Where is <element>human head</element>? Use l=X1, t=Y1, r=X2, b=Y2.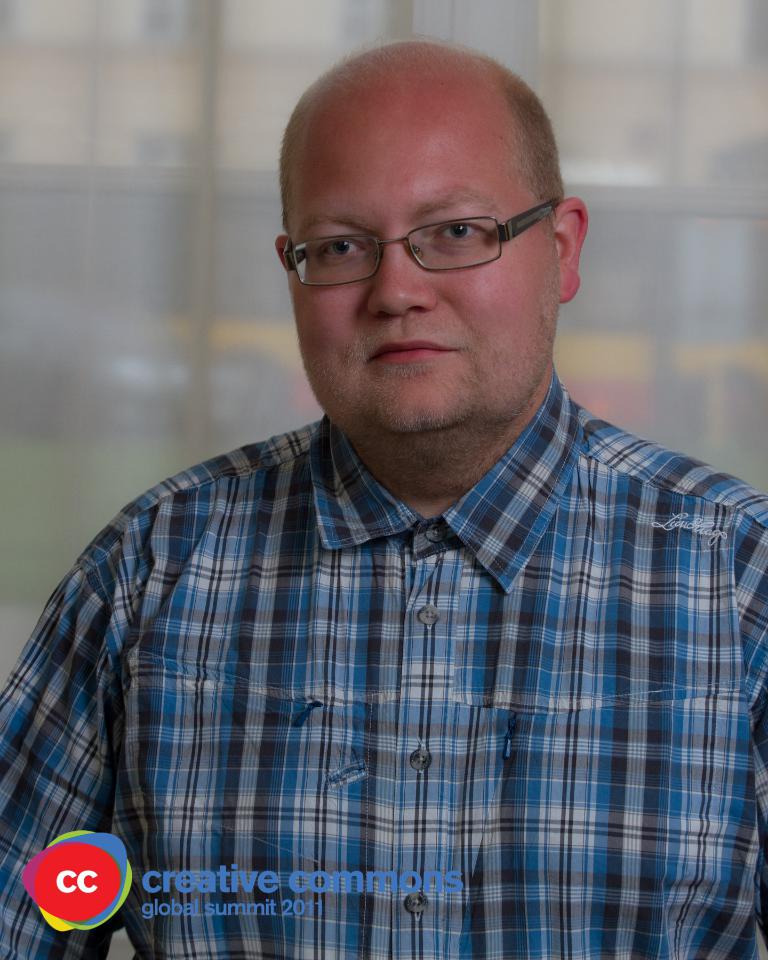
l=272, t=33, r=581, b=510.
